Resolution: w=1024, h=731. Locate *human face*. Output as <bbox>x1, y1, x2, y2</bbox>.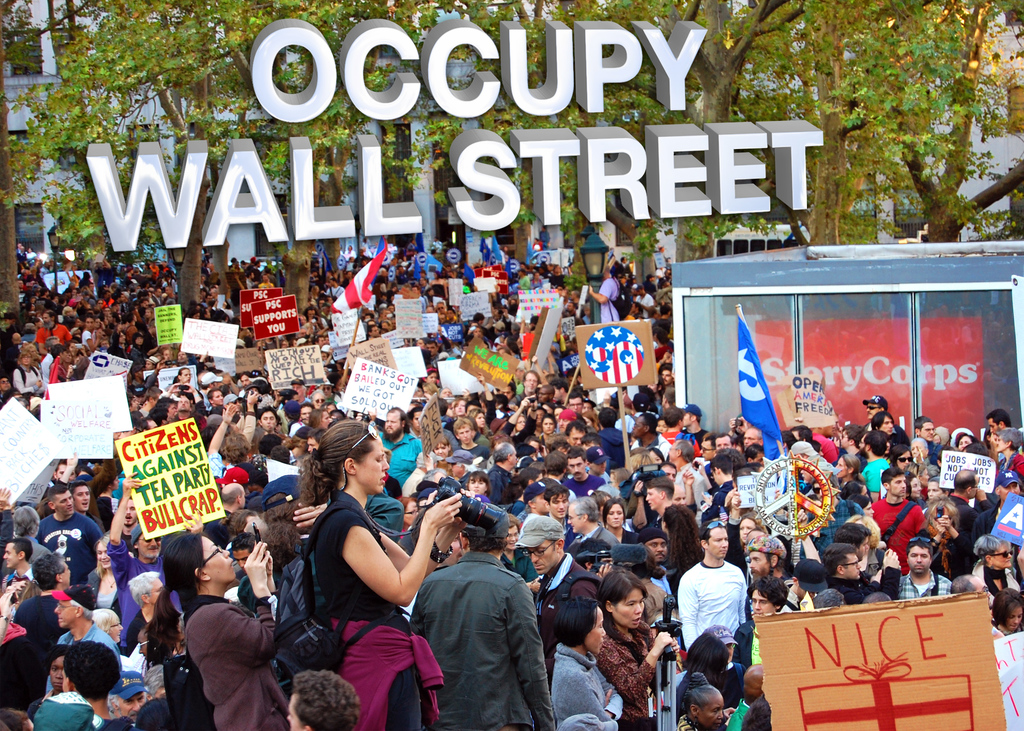
<bbox>612, 586, 642, 627</bbox>.
